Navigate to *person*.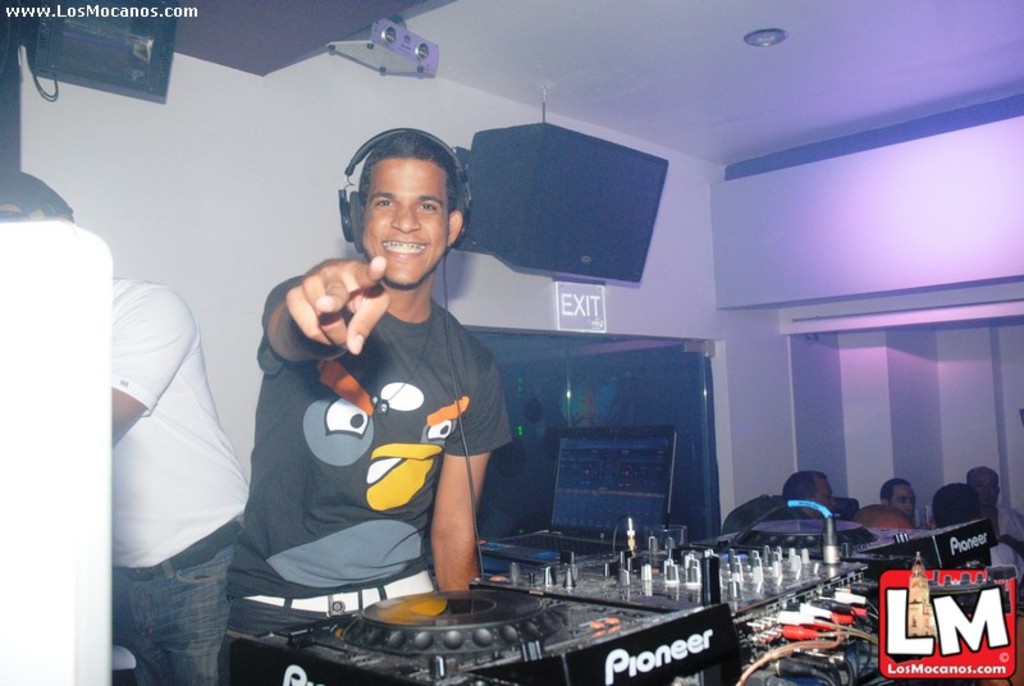
Navigation target: (236, 129, 525, 634).
